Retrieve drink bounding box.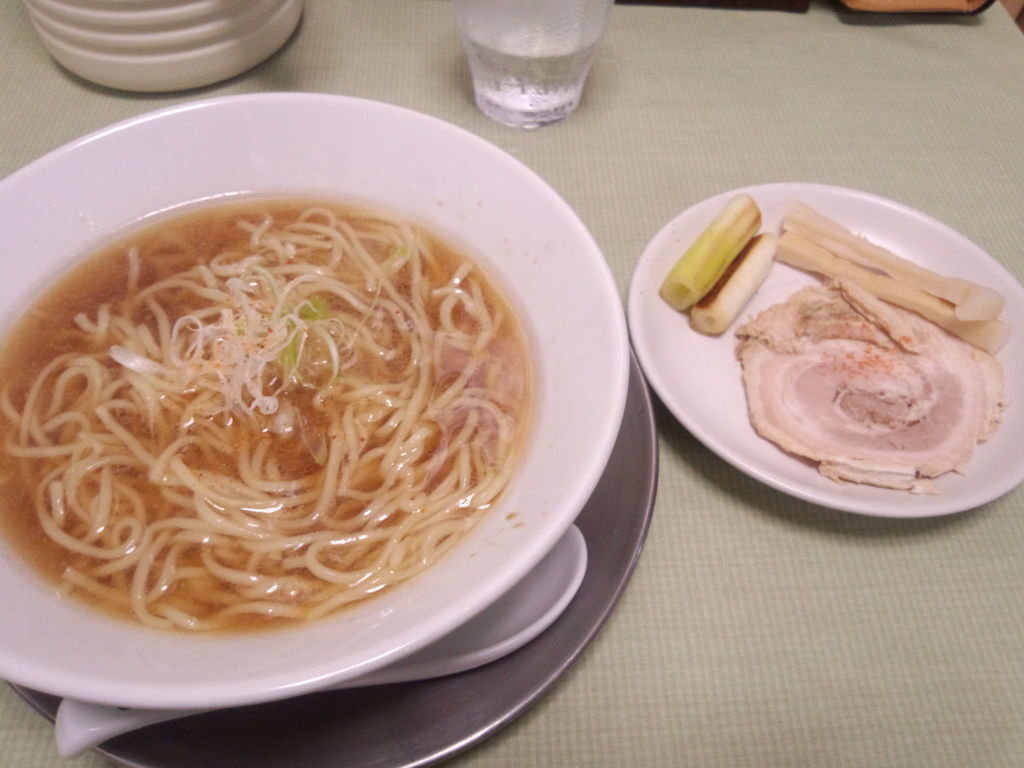
Bounding box: 0, 200, 532, 629.
